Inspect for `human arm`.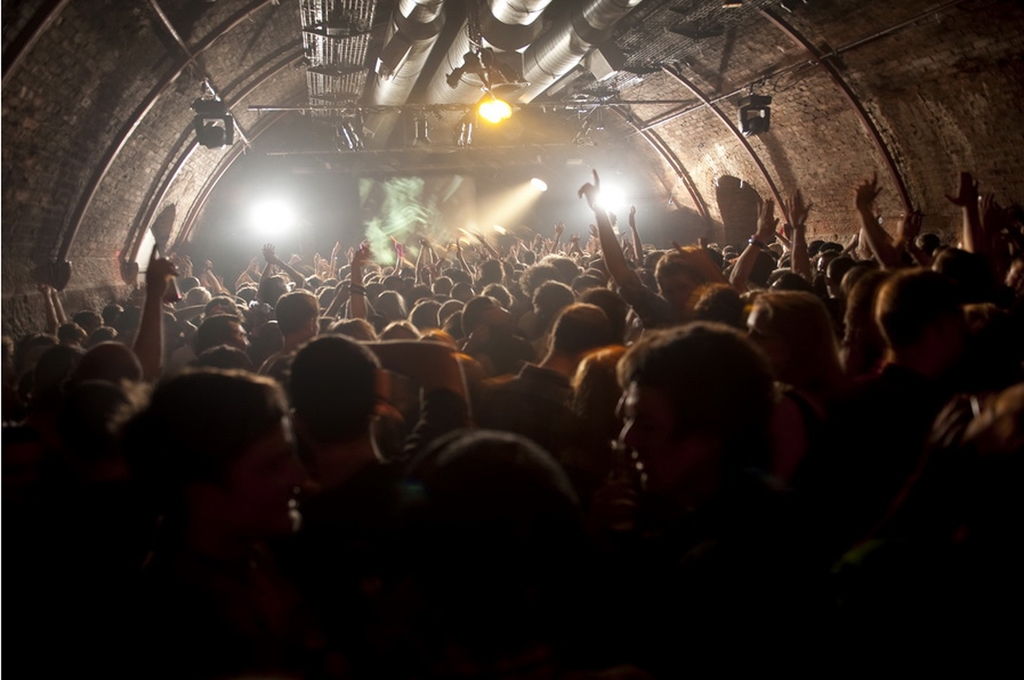
Inspection: [352,334,481,465].
